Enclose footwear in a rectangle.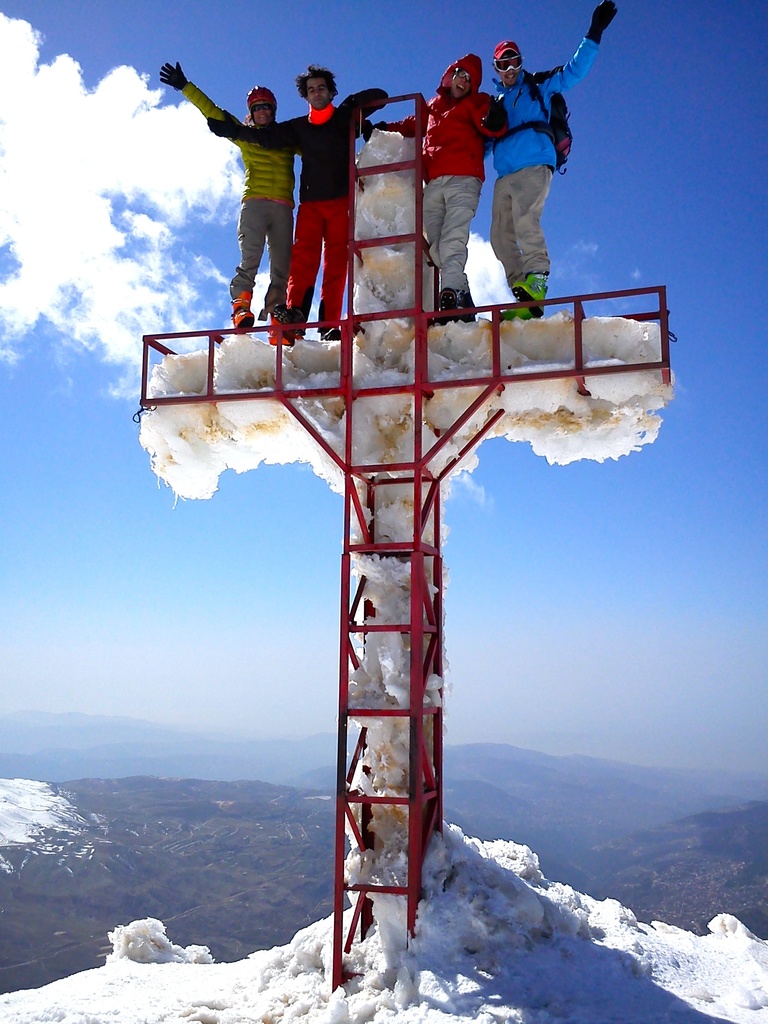
[left=509, top=271, right=547, bottom=319].
